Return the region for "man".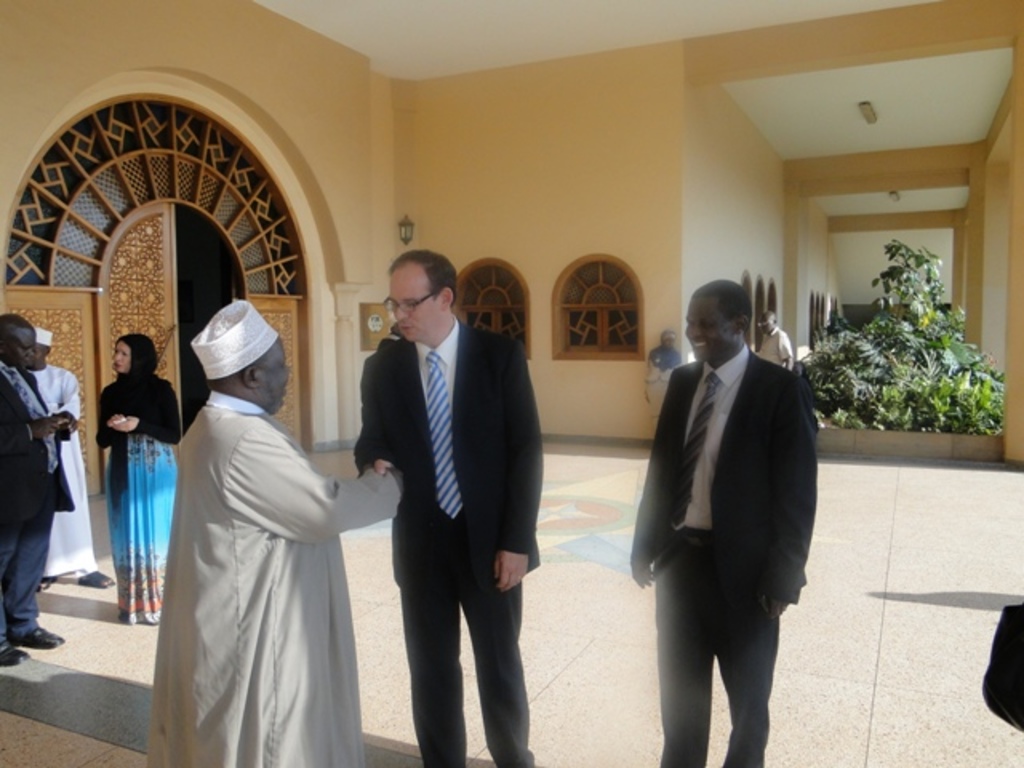
rect(11, 320, 112, 584).
